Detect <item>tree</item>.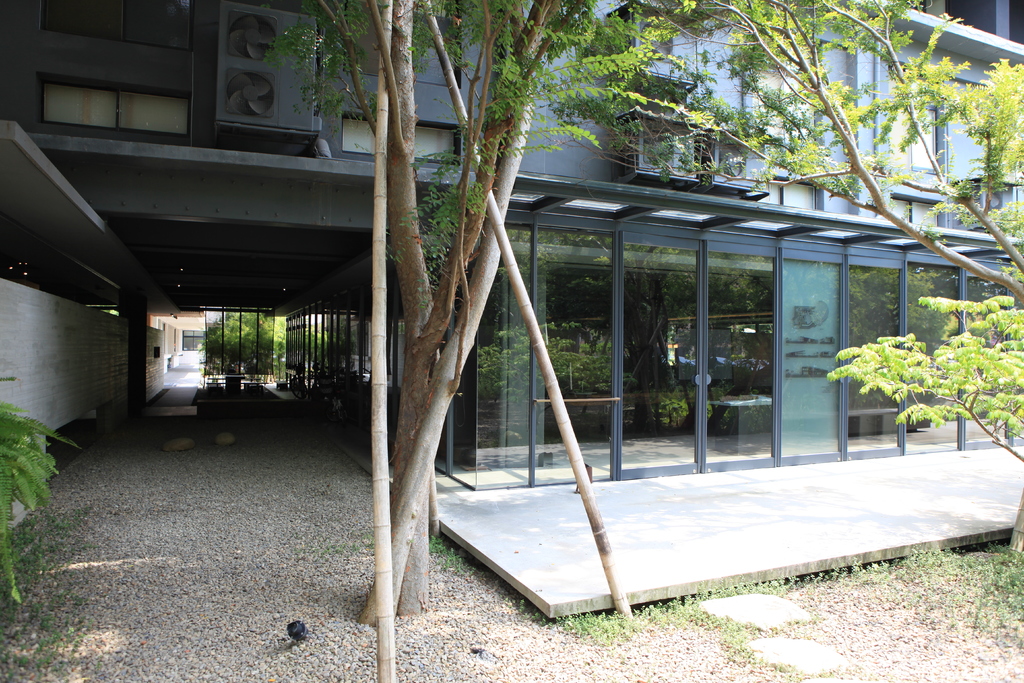
Detected at (631,0,1023,473).
